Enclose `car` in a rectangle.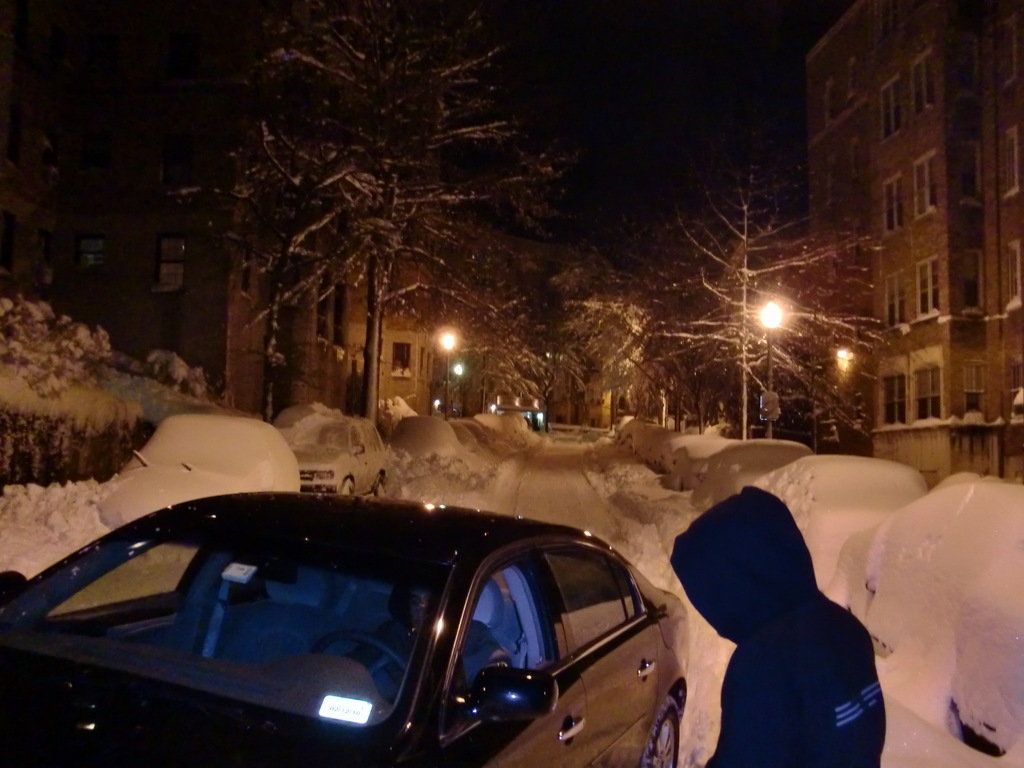
bbox(855, 471, 1023, 767).
